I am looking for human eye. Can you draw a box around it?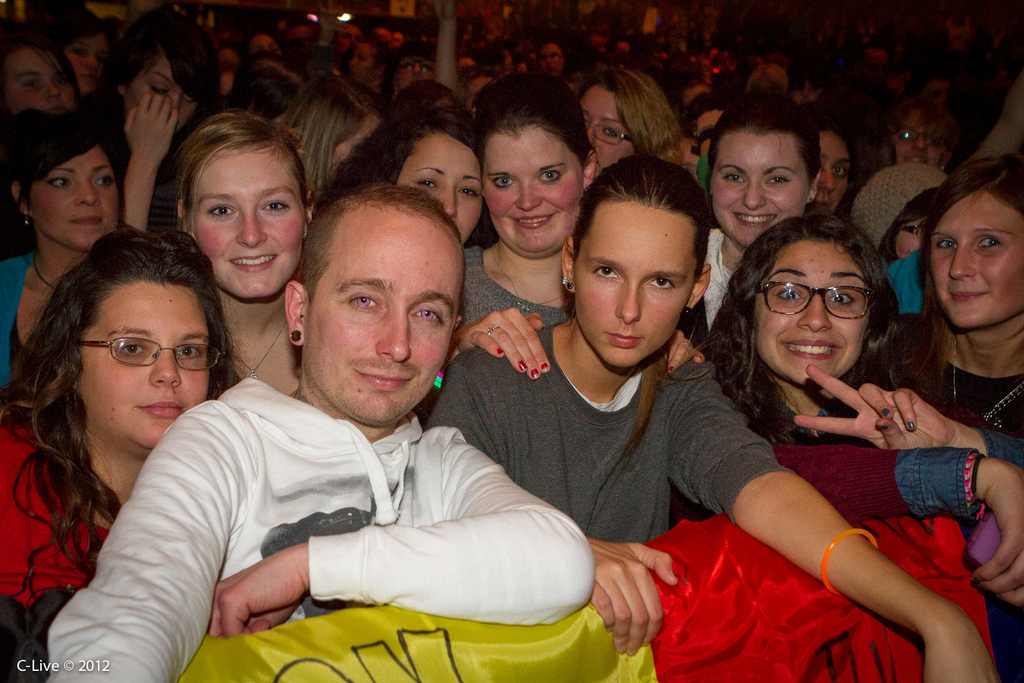
Sure, the bounding box is detection(20, 74, 39, 92).
